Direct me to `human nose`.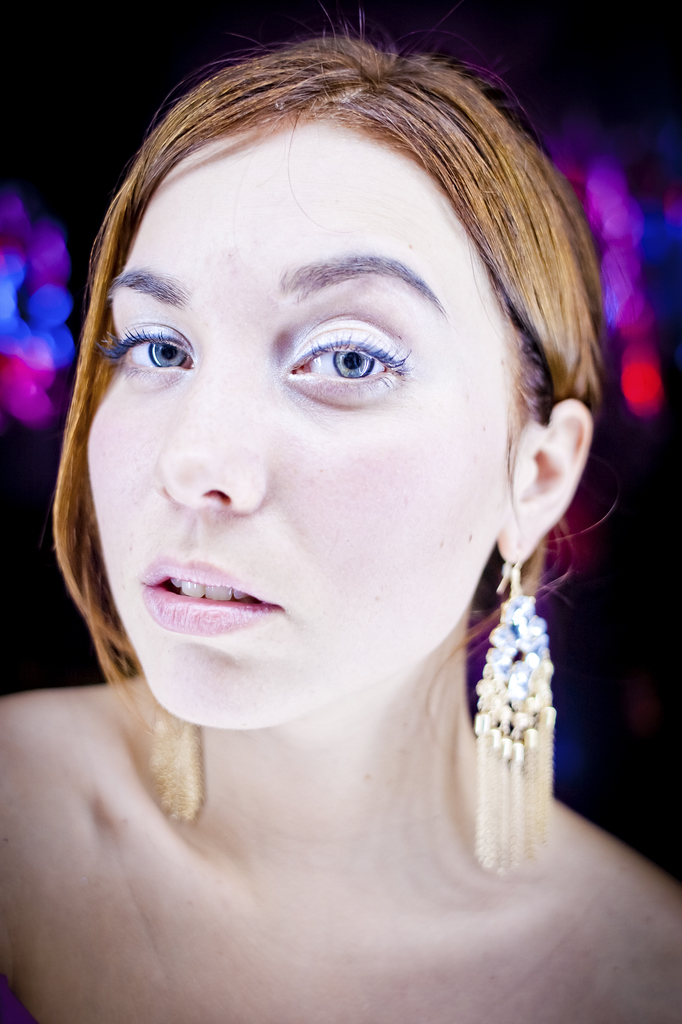
Direction: crop(148, 345, 265, 506).
